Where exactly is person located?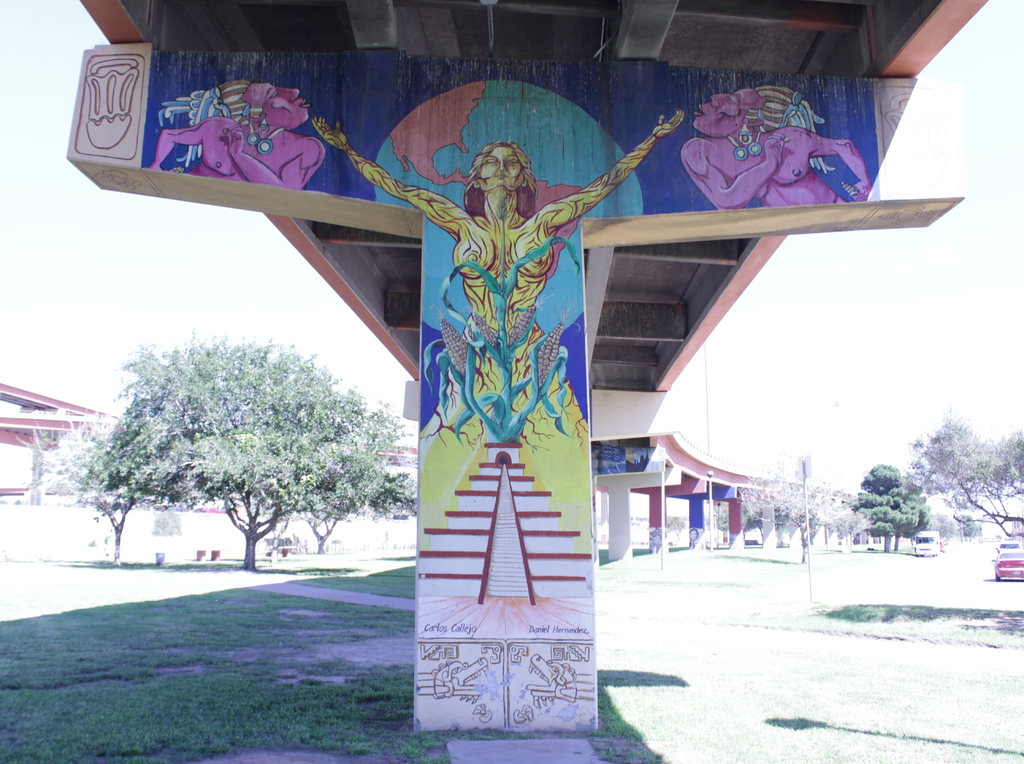
Its bounding box is 314,105,691,346.
